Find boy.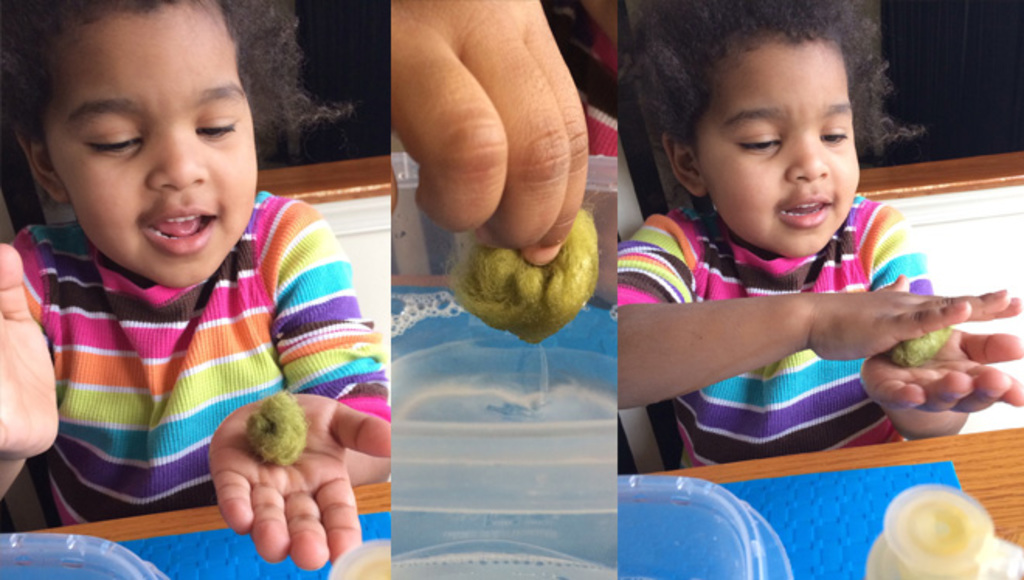
rect(0, 0, 389, 574).
